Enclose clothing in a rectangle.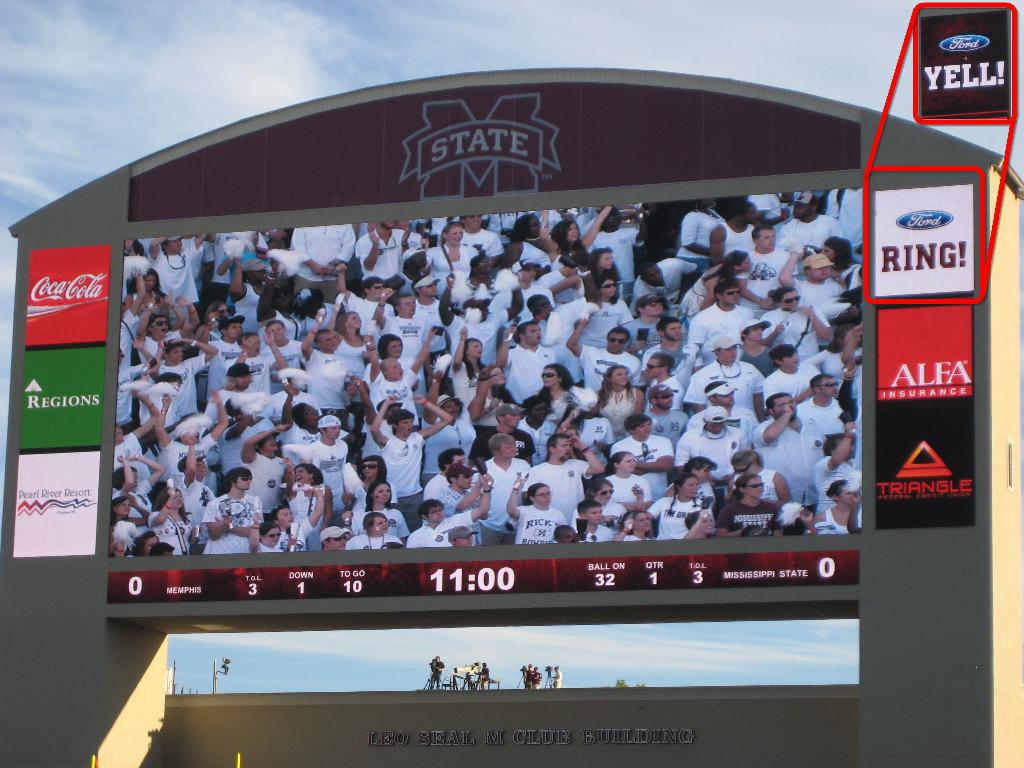
(x1=764, y1=360, x2=821, y2=403).
